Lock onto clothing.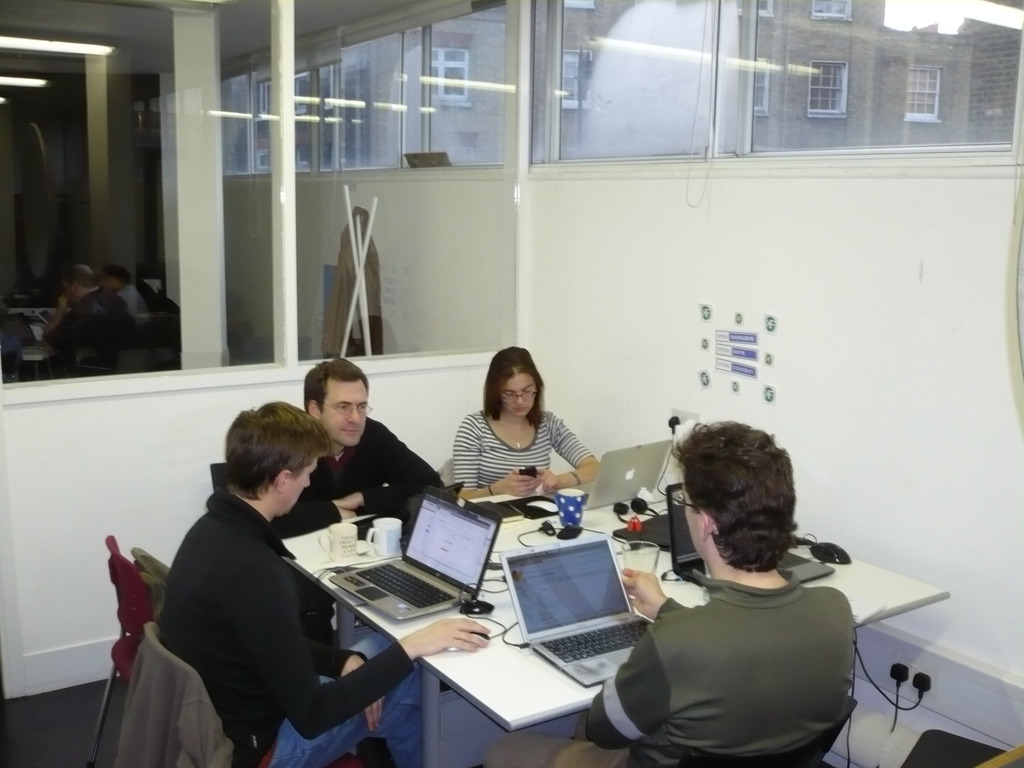
Locked: [x1=442, y1=413, x2=595, y2=490].
